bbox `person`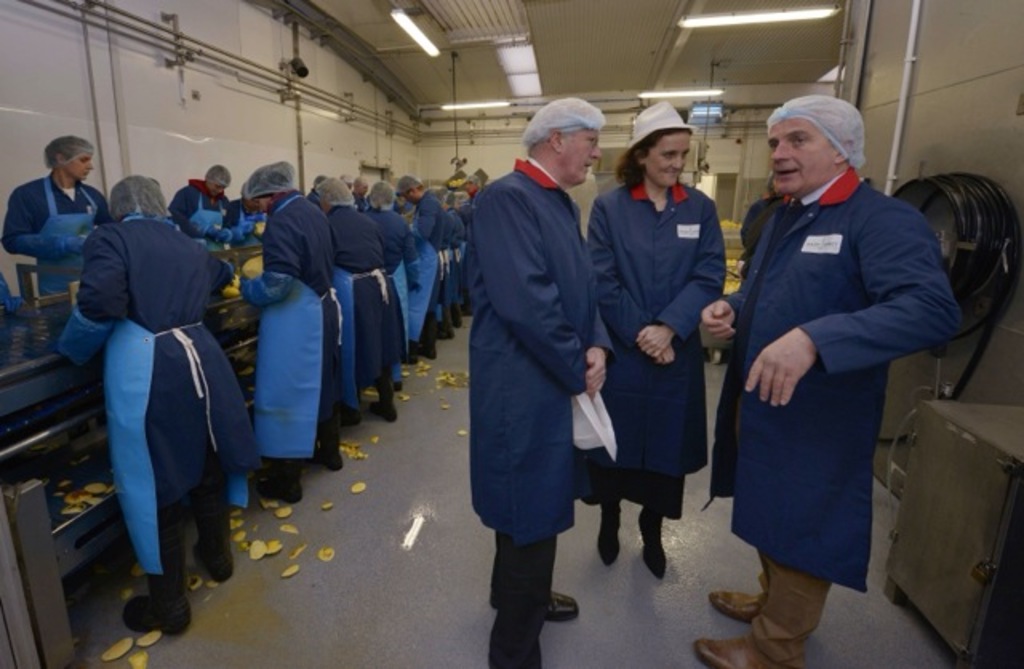
bbox=(234, 174, 266, 237)
